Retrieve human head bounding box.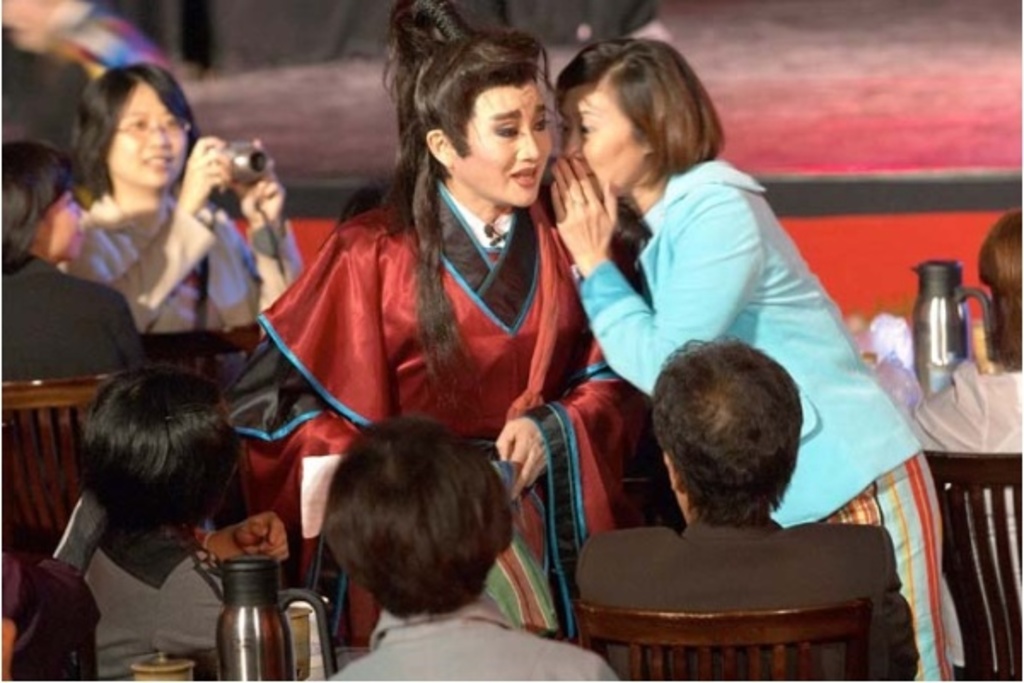
Bounding box: (382, 0, 551, 205).
